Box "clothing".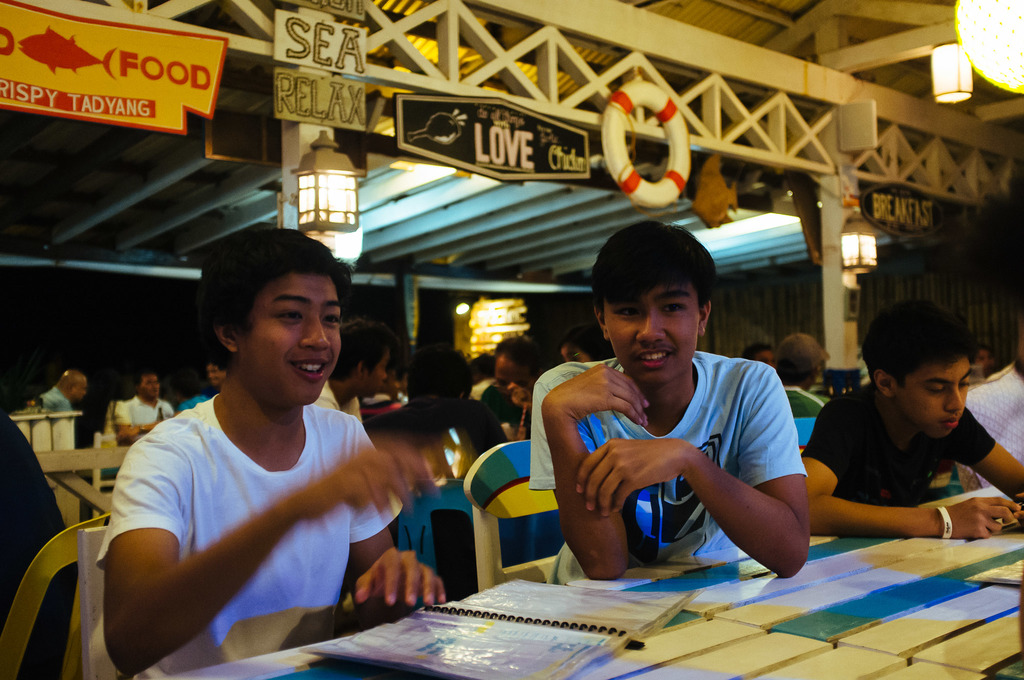
pyautogui.locateOnScreen(527, 349, 810, 598).
